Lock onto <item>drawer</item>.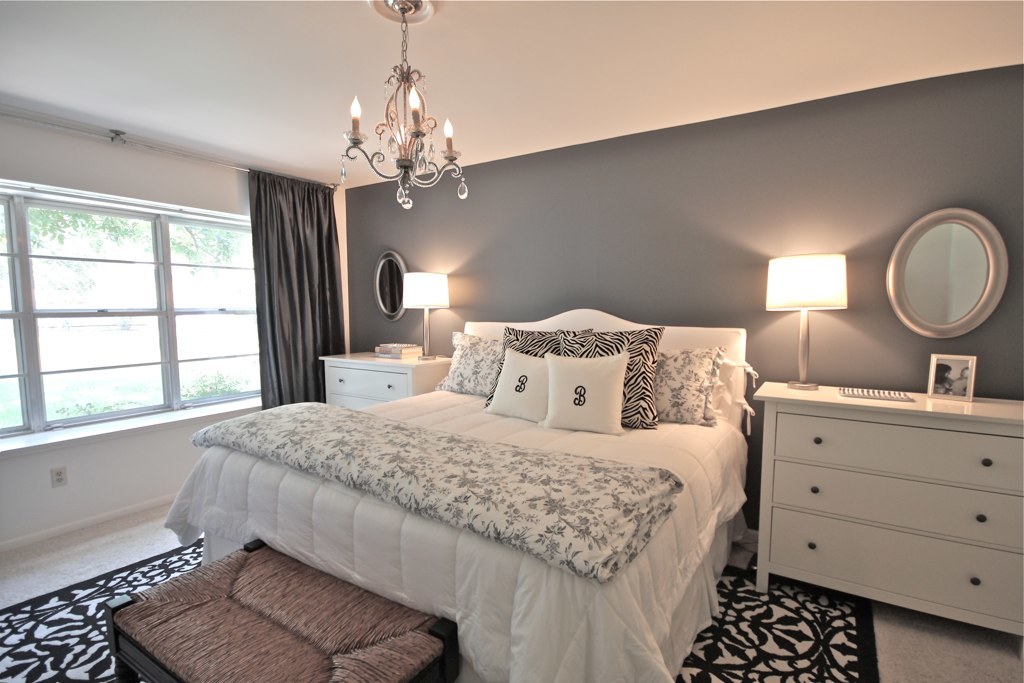
Locked: left=327, top=364, right=407, bottom=401.
